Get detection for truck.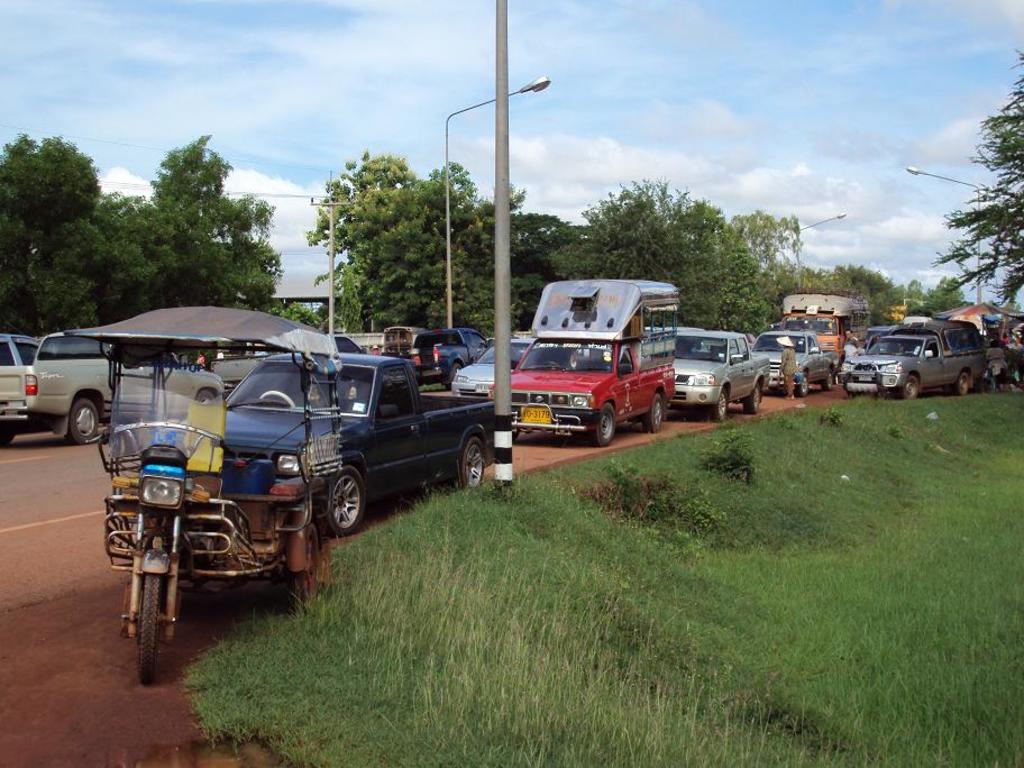
Detection: region(838, 323, 986, 404).
